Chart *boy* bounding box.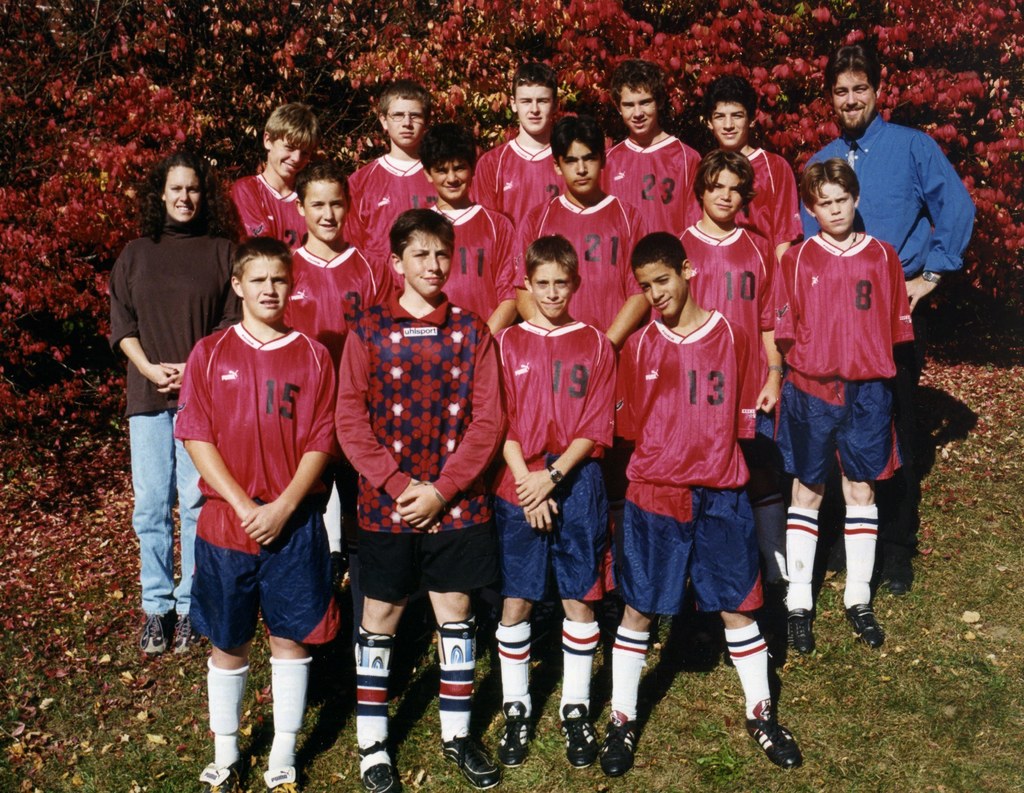
Charted: 345, 79, 440, 302.
